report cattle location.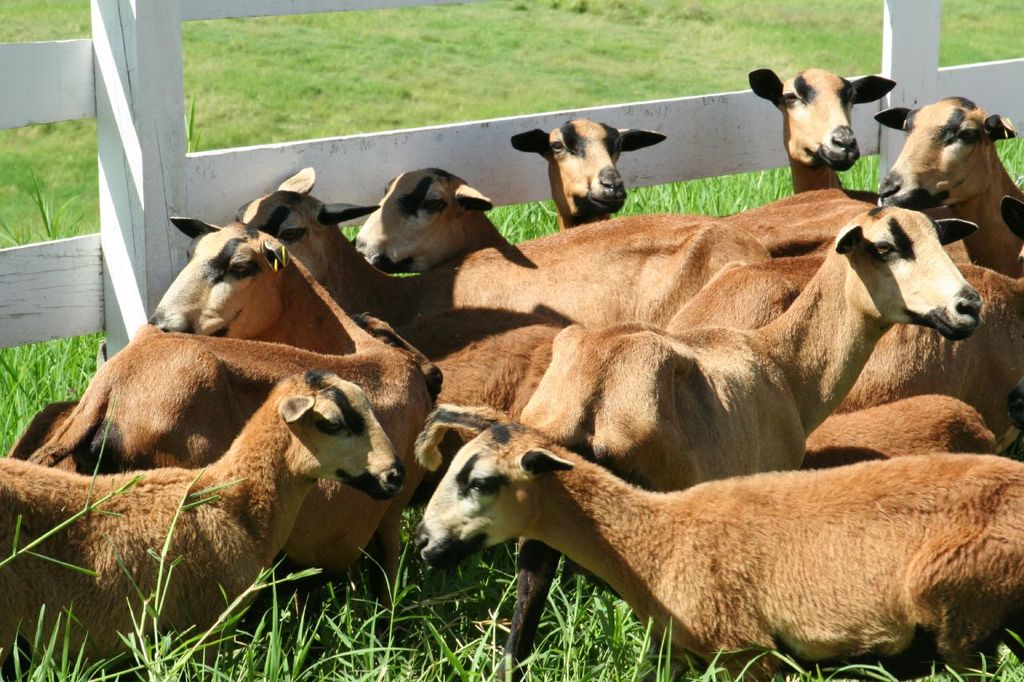
Report: (746,66,892,195).
